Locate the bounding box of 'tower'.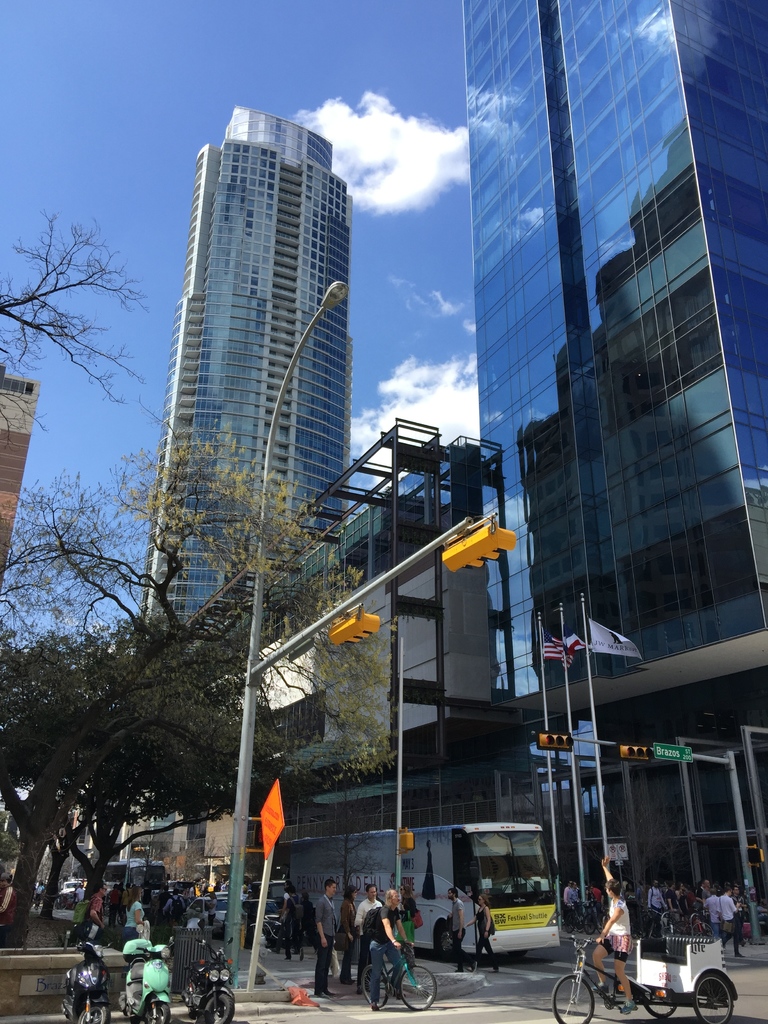
Bounding box: <bbox>458, 4, 767, 729</bbox>.
